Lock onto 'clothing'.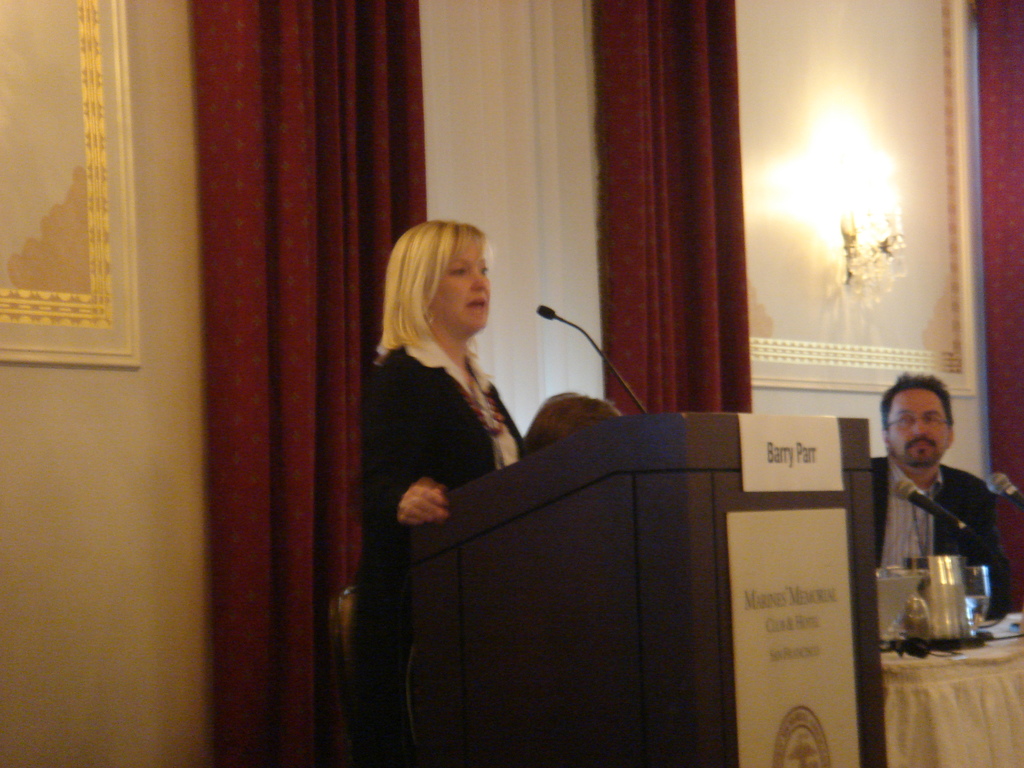
Locked: <bbox>872, 429, 1007, 655</bbox>.
